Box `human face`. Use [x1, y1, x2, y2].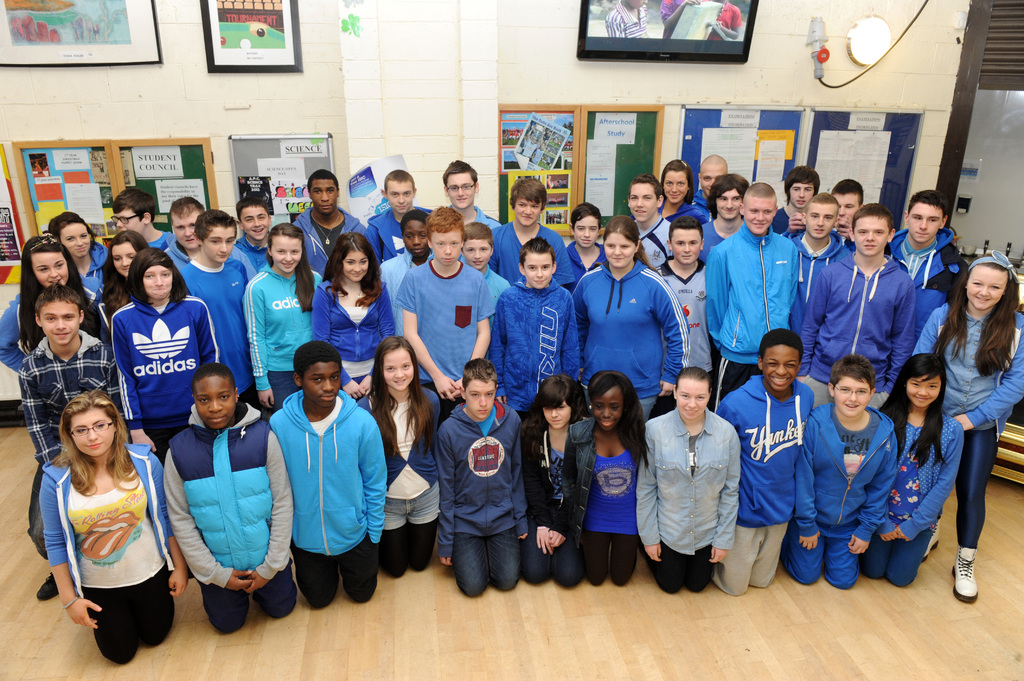
[832, 192, 860, 227].
